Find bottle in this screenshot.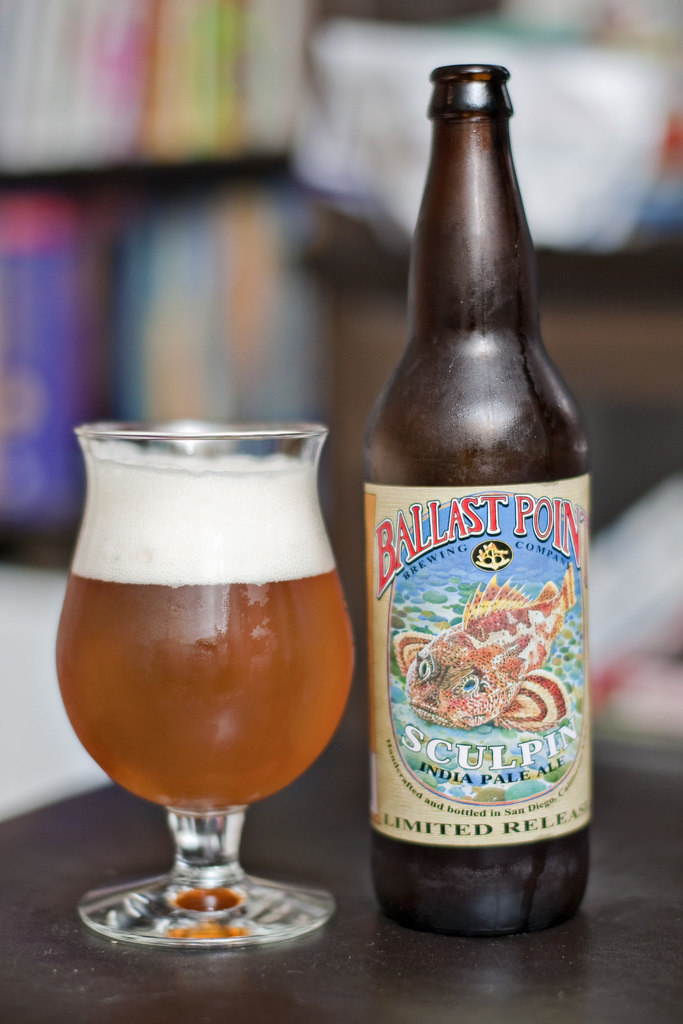
The bounding box for bottle is left=357, top=57, right=593, bottom=939.
